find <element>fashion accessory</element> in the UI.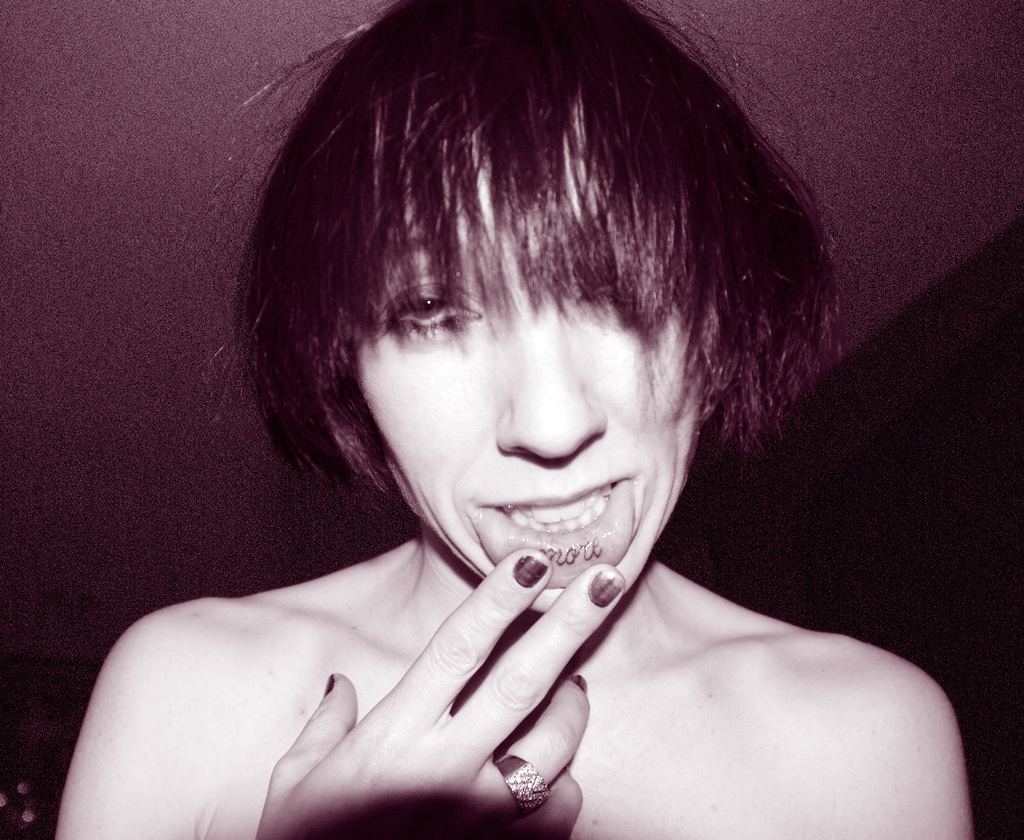
UI element at (494,752,549,818).
